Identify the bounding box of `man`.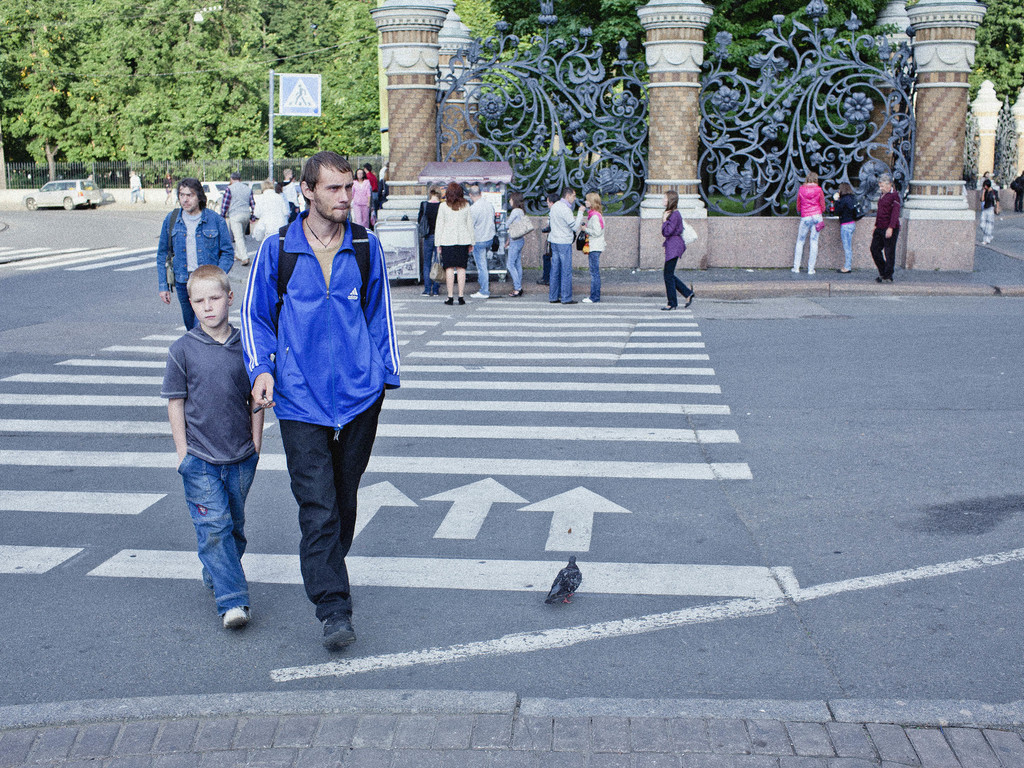
bbox=[467, 184, 499, 300].
